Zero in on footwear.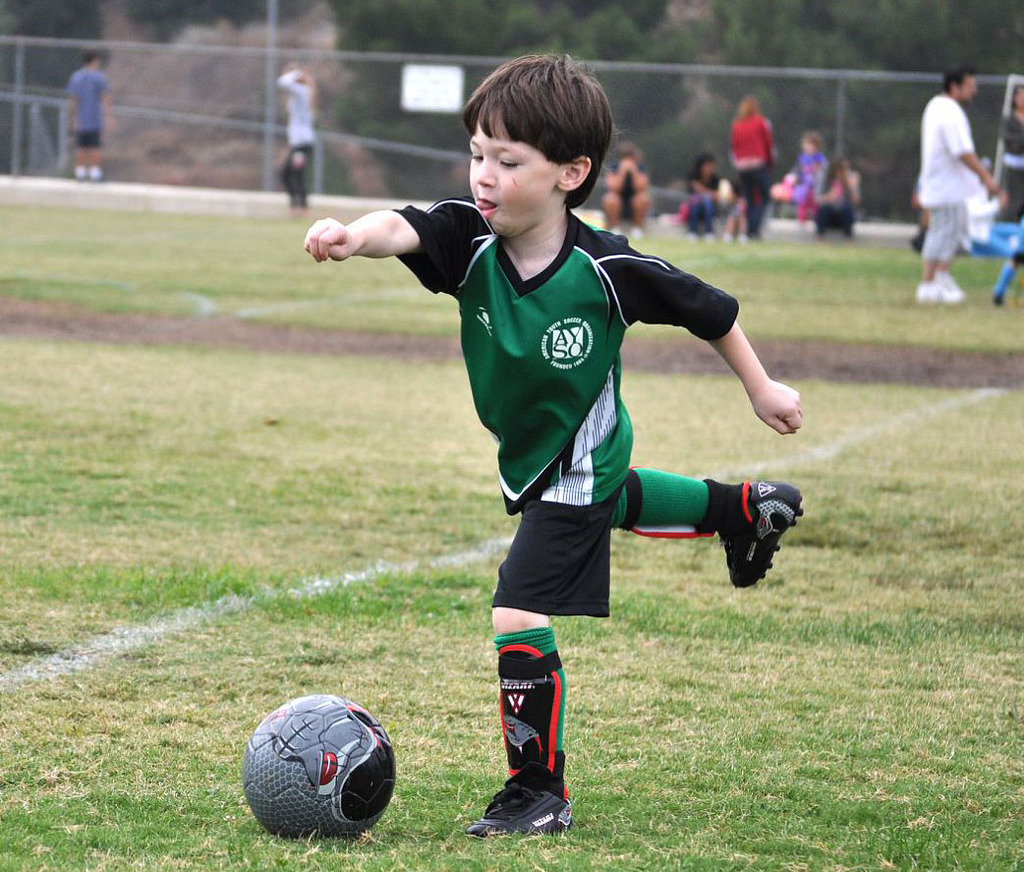
Zeroed in: left=719, top=480, right=806, bottom=587.
